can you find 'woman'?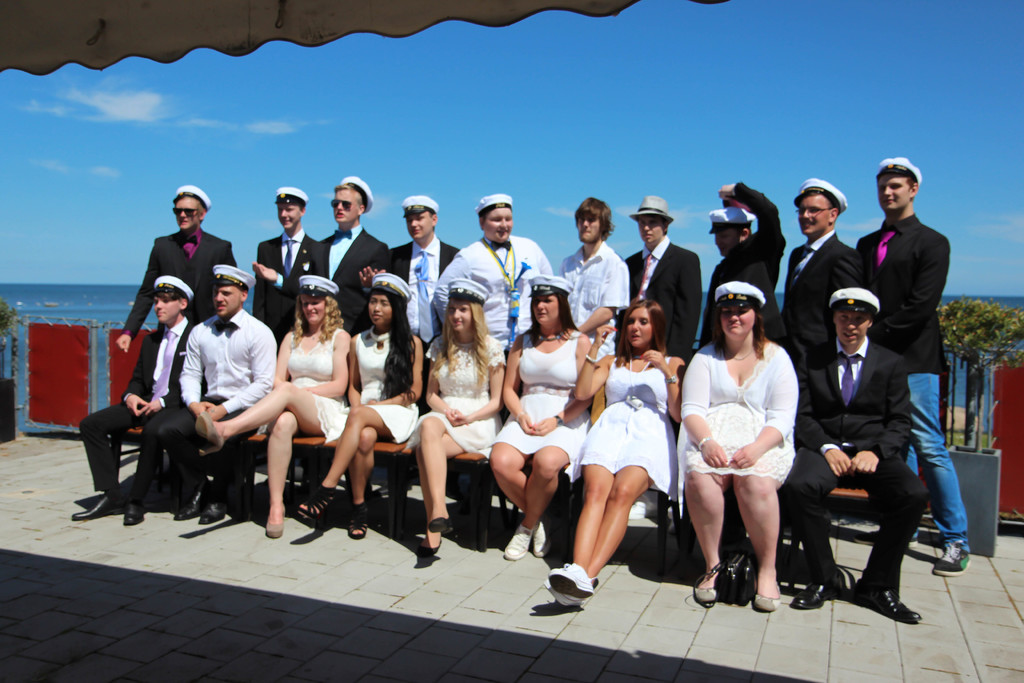
Yes, bounding box: bbox(698, 258, 814, 626).
